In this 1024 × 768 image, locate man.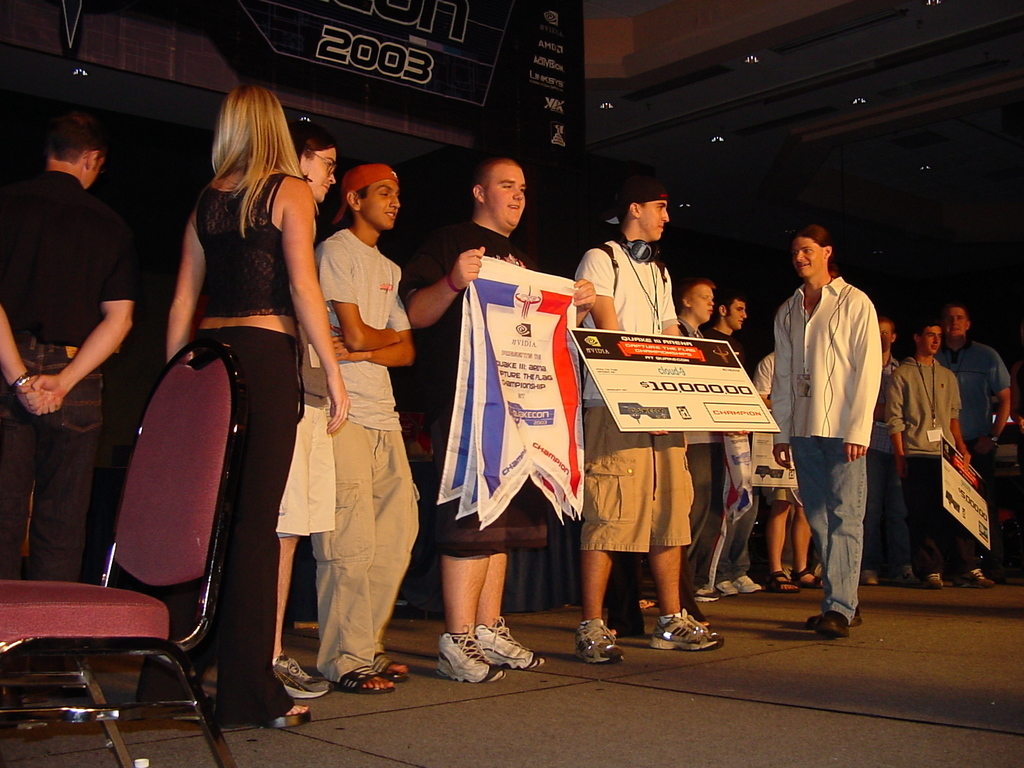
Bounding box: (673, 276, 710, 618).
